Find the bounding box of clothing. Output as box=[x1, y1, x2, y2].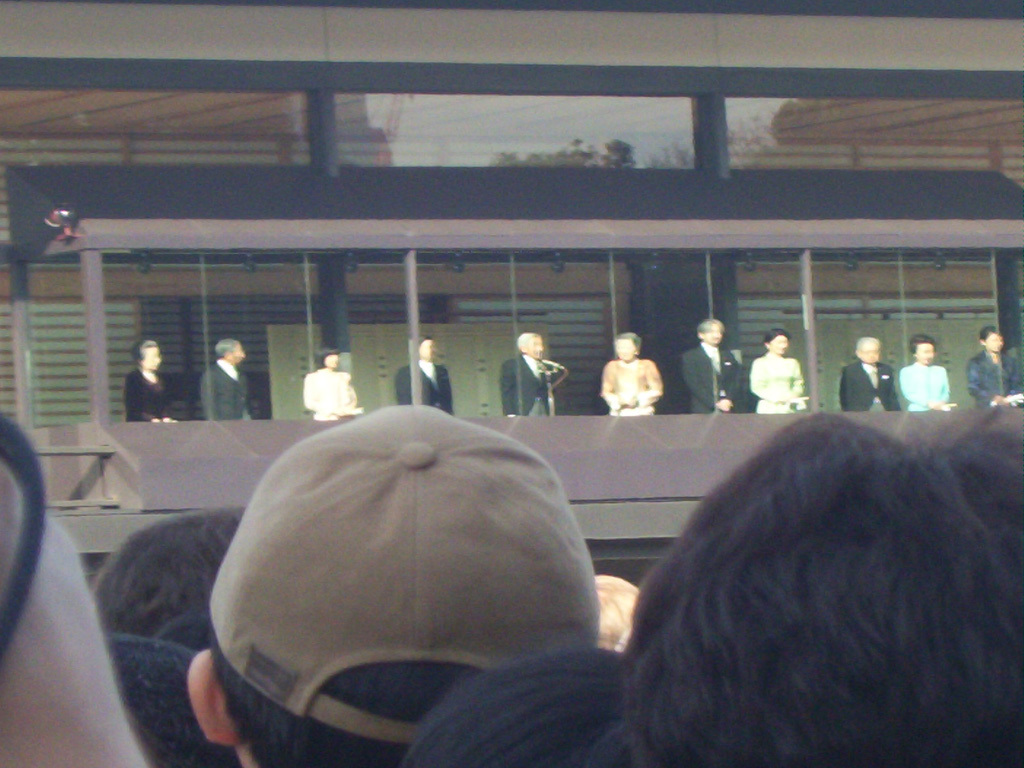
box=[597, 335, 676, 418].
